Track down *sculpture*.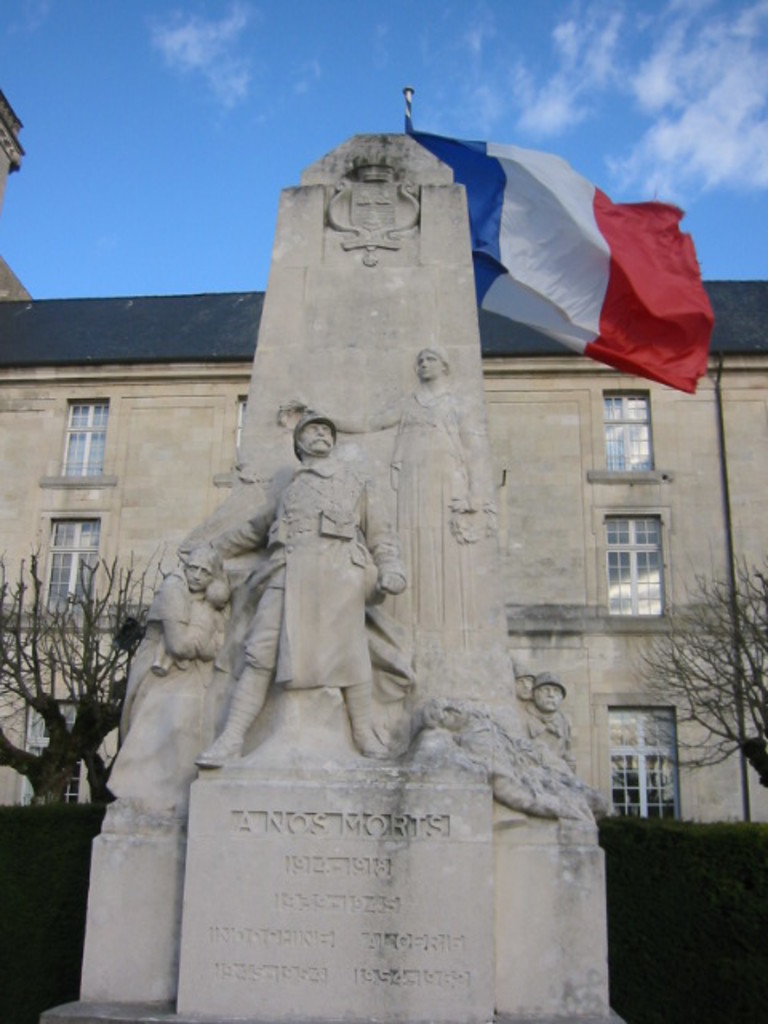
Tracked to [x1=117, y1=528, x2=229, y2=770].
